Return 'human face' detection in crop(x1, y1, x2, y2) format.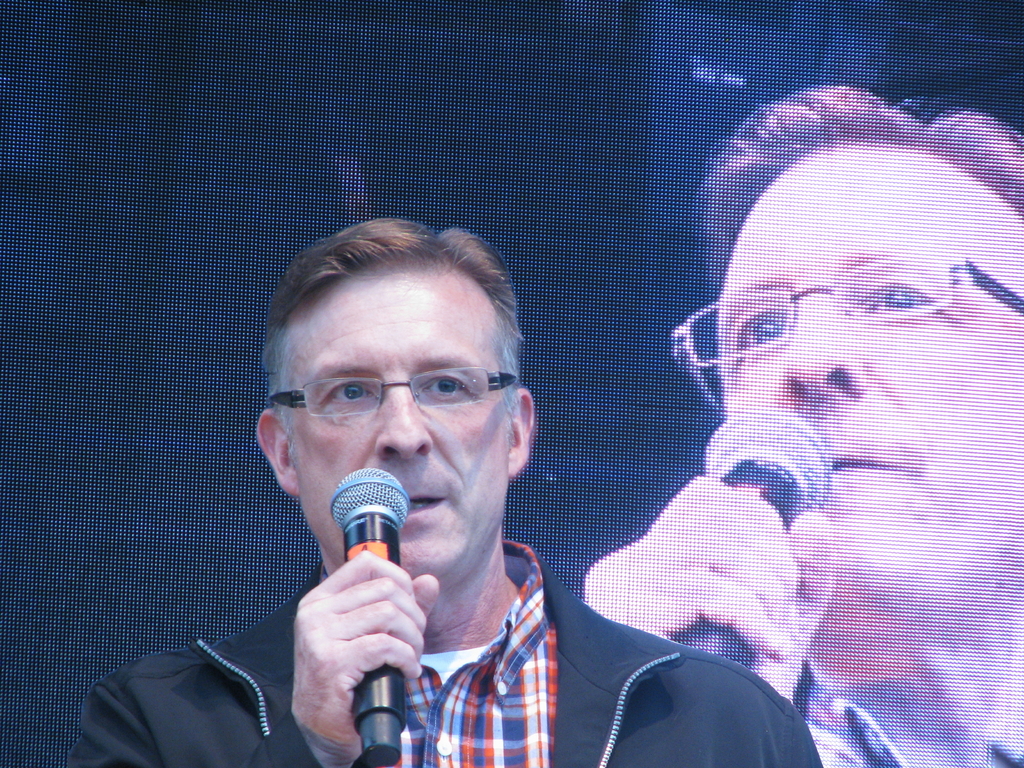
crop(297, 273, 498, 576).
